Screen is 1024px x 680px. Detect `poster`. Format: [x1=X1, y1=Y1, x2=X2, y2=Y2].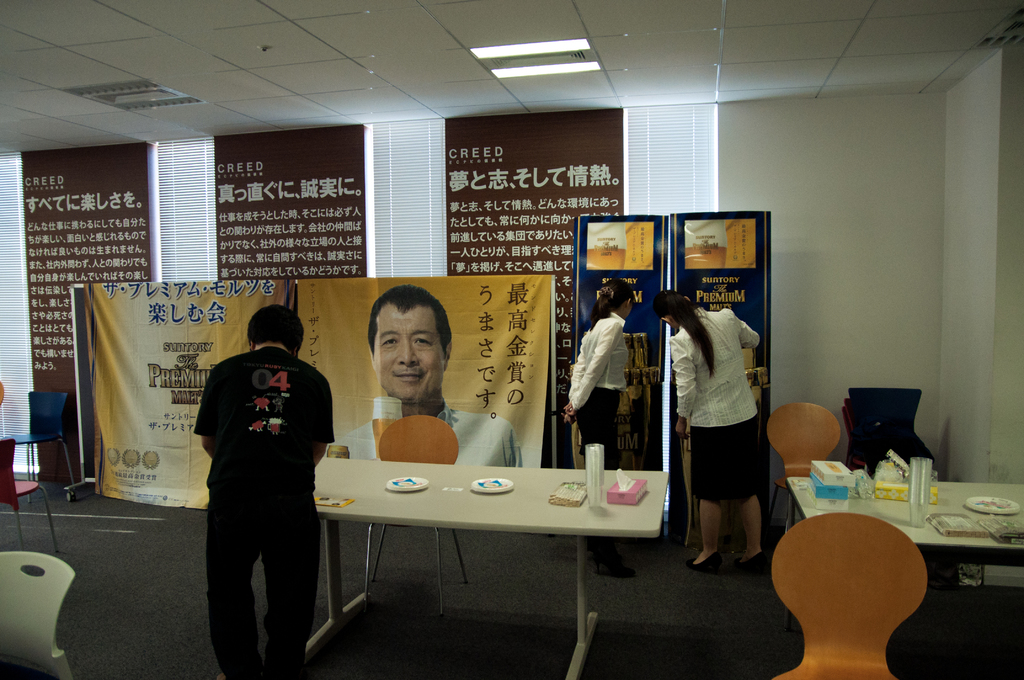
[x1=81, y1=275, x2=557, y2=508].
